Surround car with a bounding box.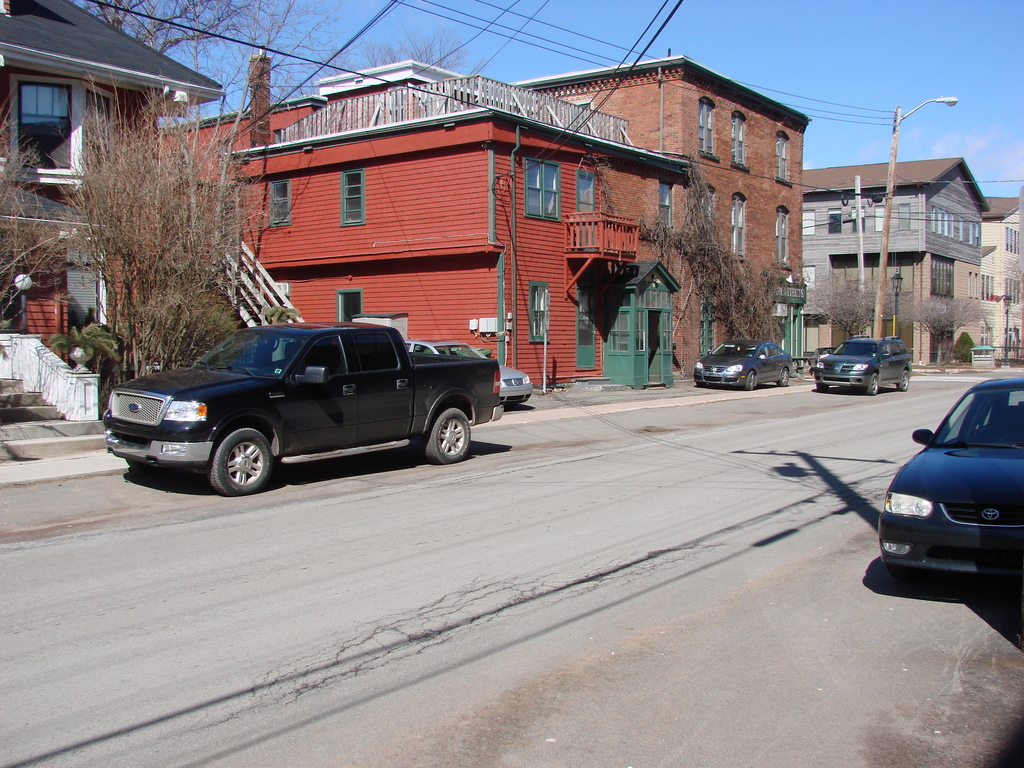
detection(695, 339, 790, 389).
